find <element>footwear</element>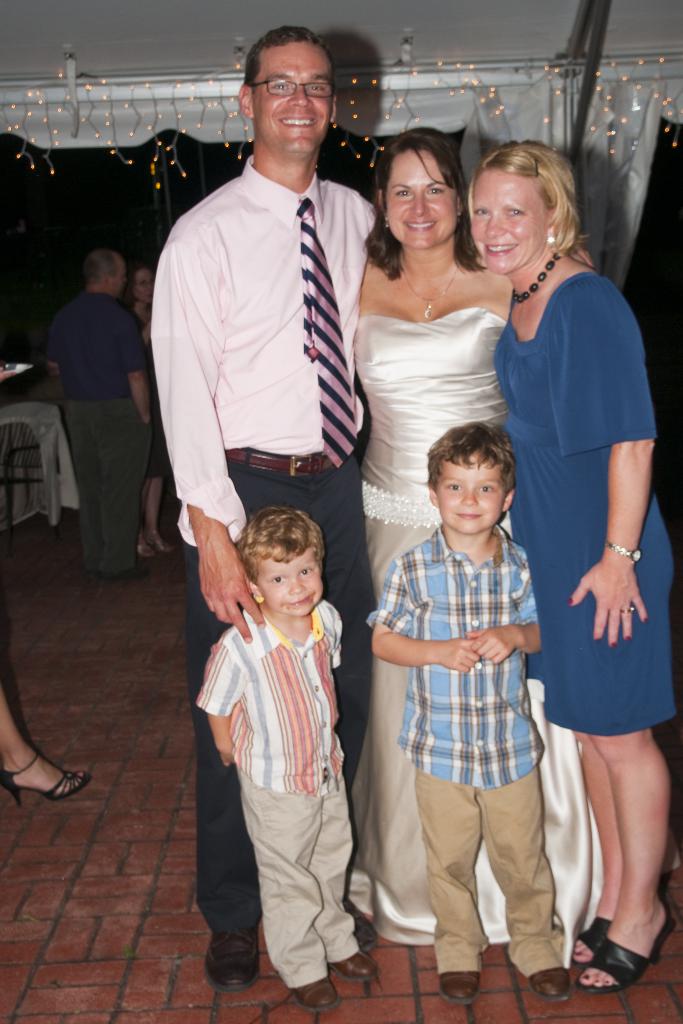
select_region(204, 924, 258, 991)
